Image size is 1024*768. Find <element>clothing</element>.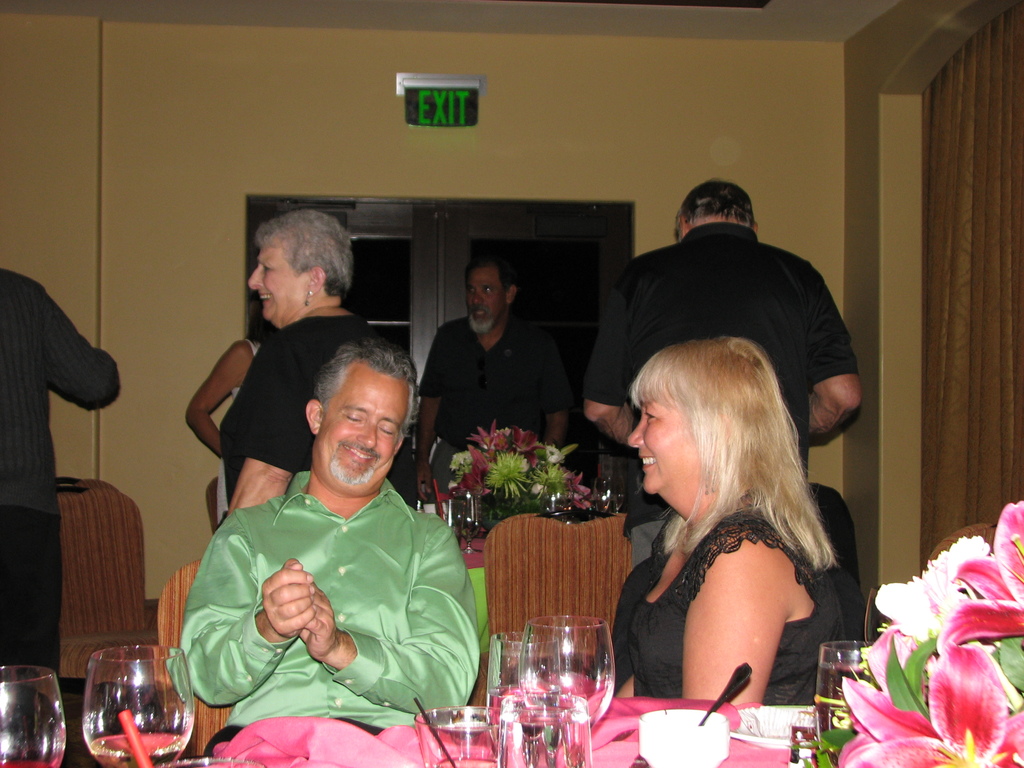
Rect(0, 270, 118, 679).
